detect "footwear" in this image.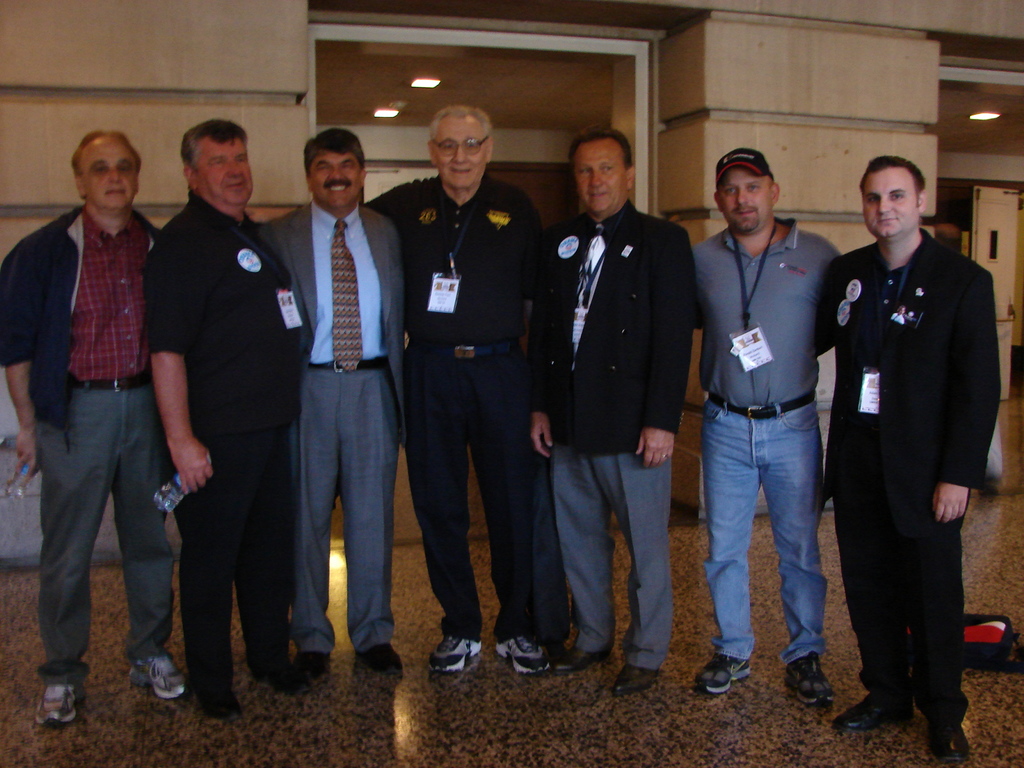
Detection: [285,643,342,687].
